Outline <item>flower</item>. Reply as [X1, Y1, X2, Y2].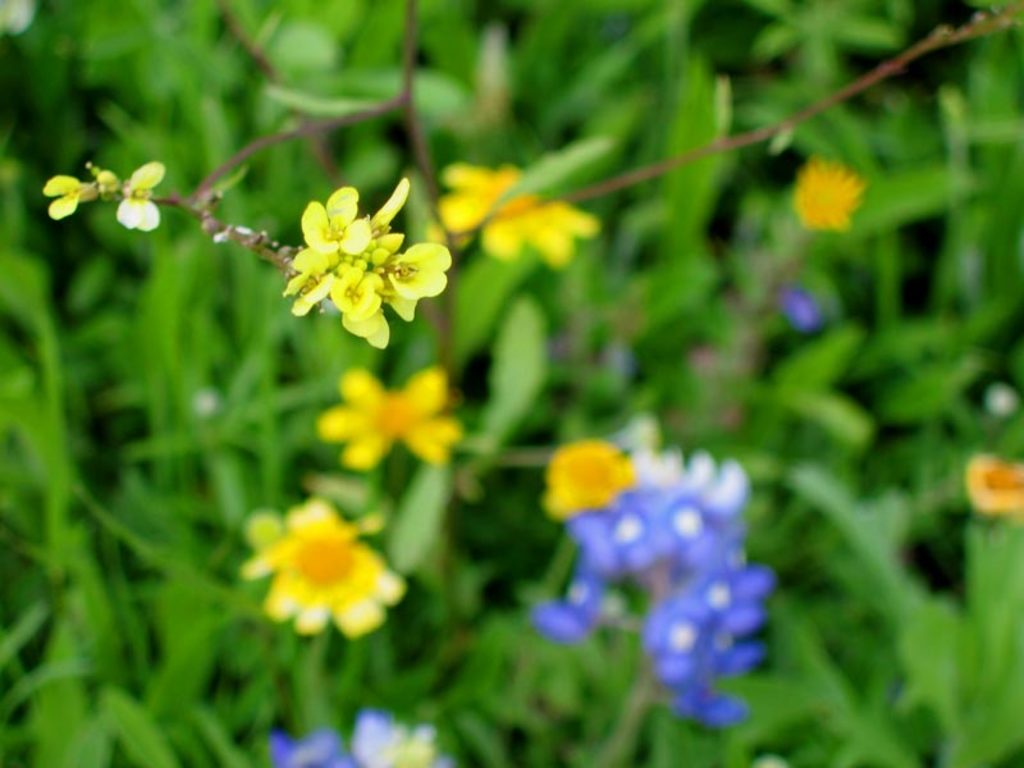
[769, 278, 827, 337].
